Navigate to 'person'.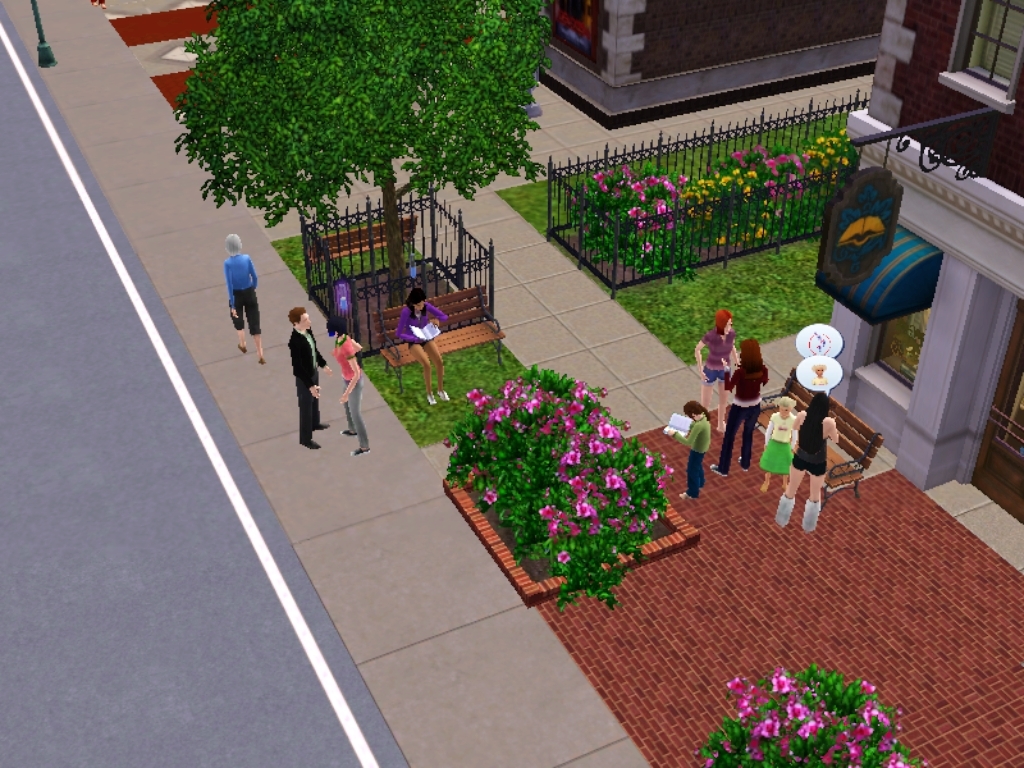
Navigation target: <box>326,308,376,458</box>.
